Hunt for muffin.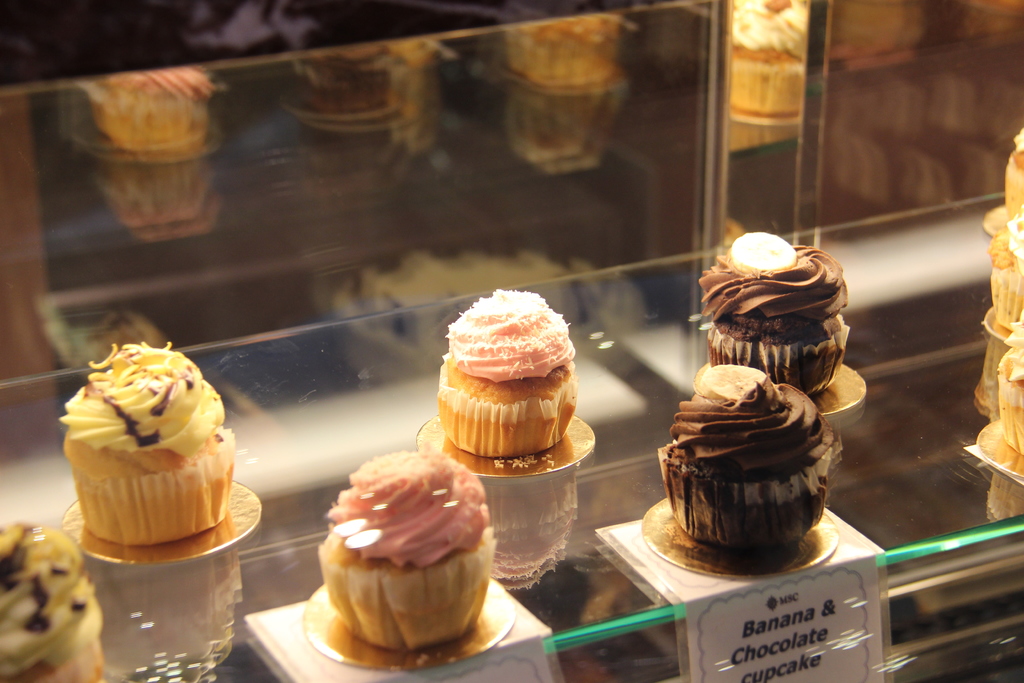
Hunted down at [0,522,108,682].
